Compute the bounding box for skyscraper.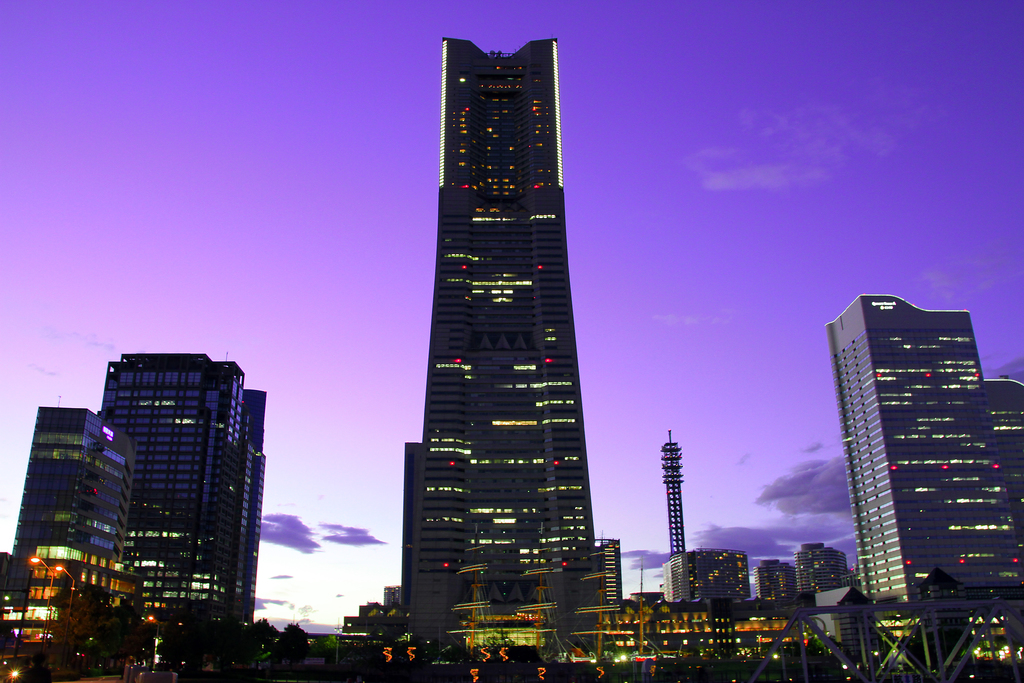
<box>800,540,850,589</box>.
